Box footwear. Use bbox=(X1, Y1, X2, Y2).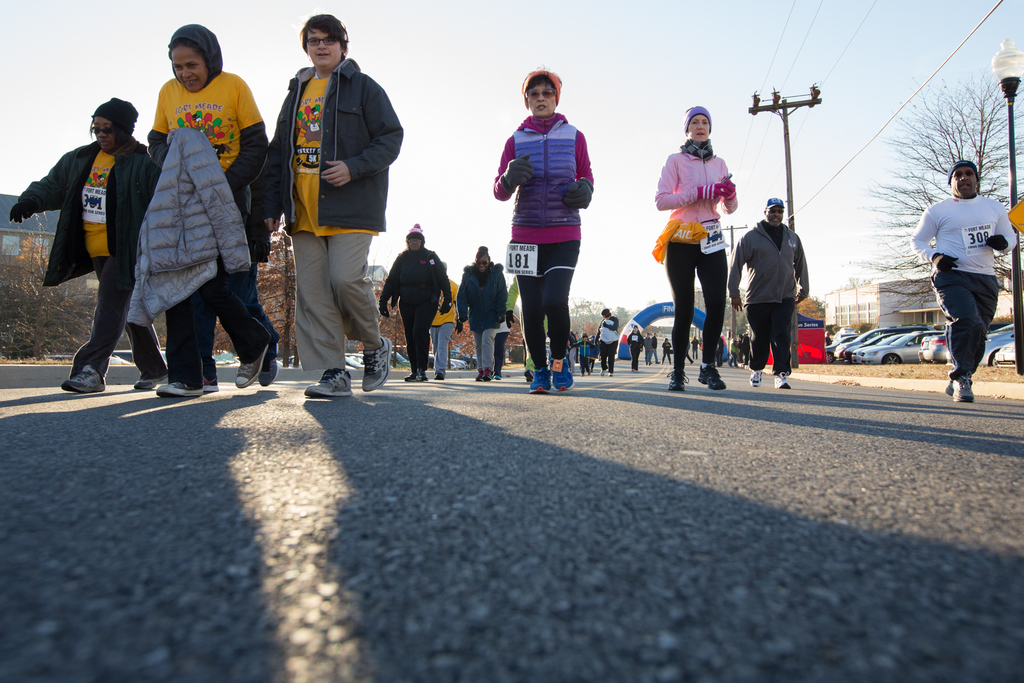
bbox=(57, 365, 108, 394).
